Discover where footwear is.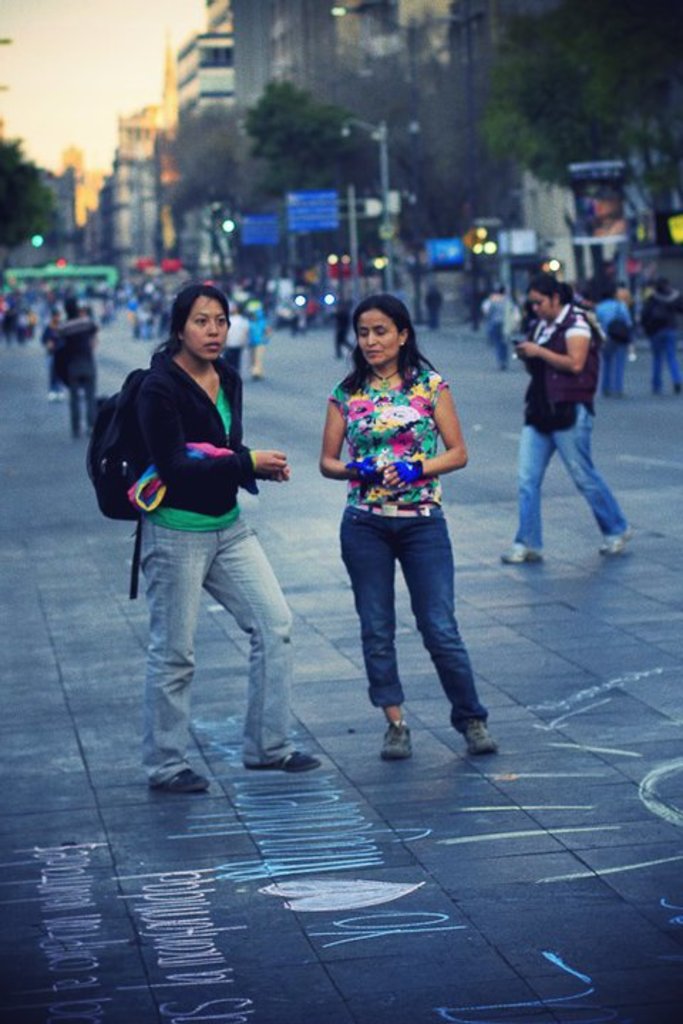
Discovered at detection(248, 748, 322, 782).
